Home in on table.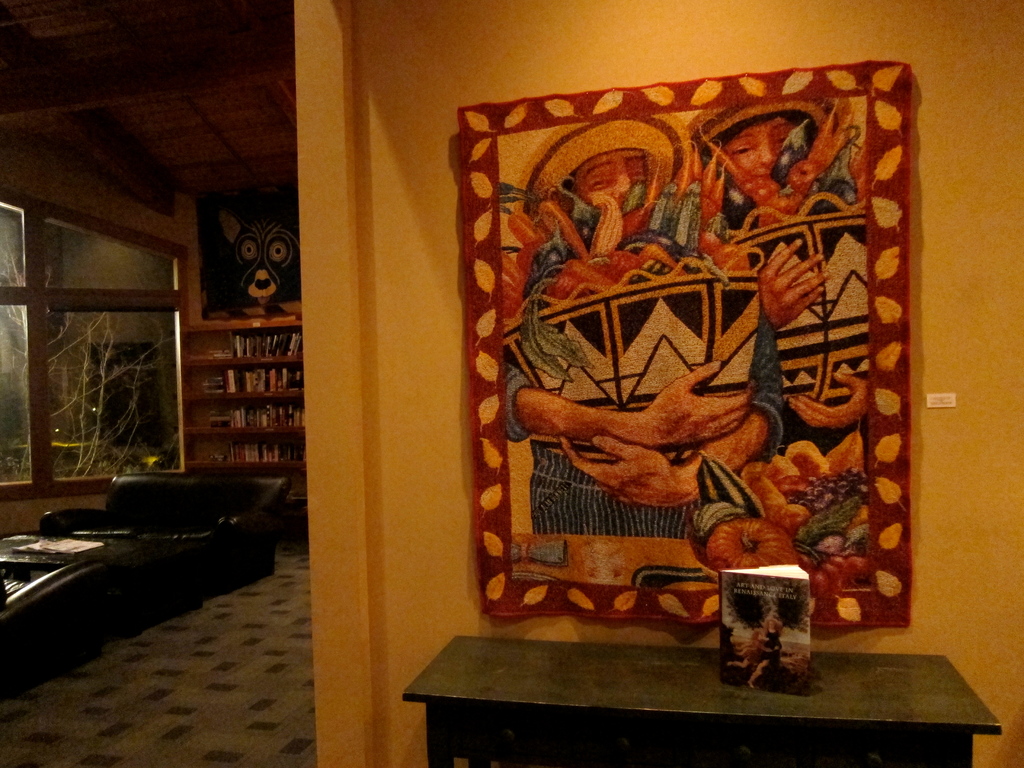
Homed in at <box>403,636,1000,767</box>.
